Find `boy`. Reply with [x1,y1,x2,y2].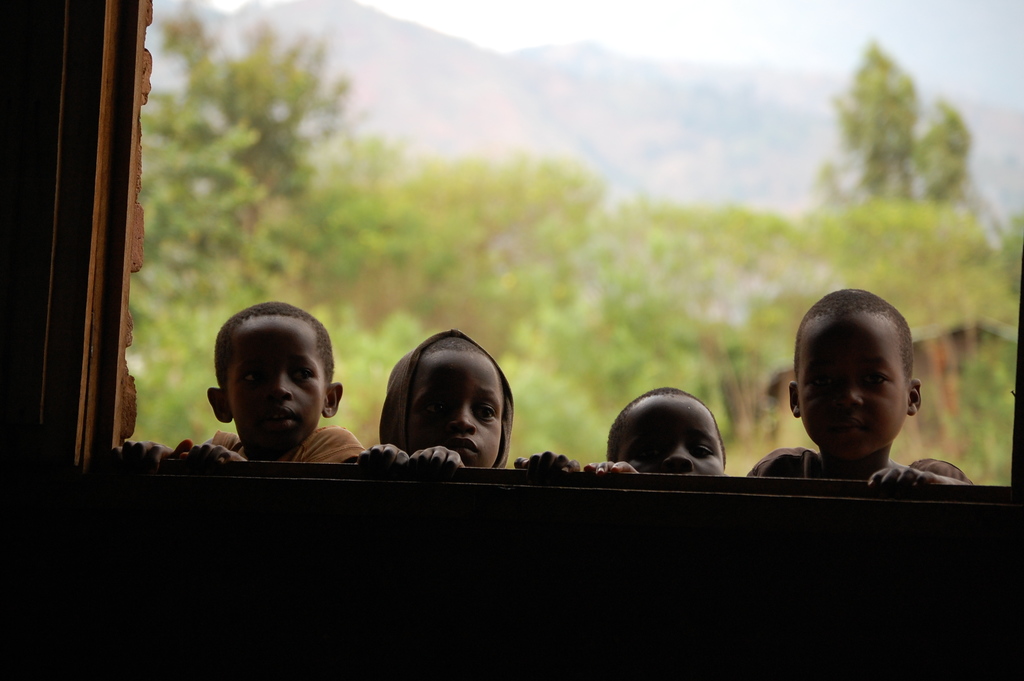
[352,329,513,480].
